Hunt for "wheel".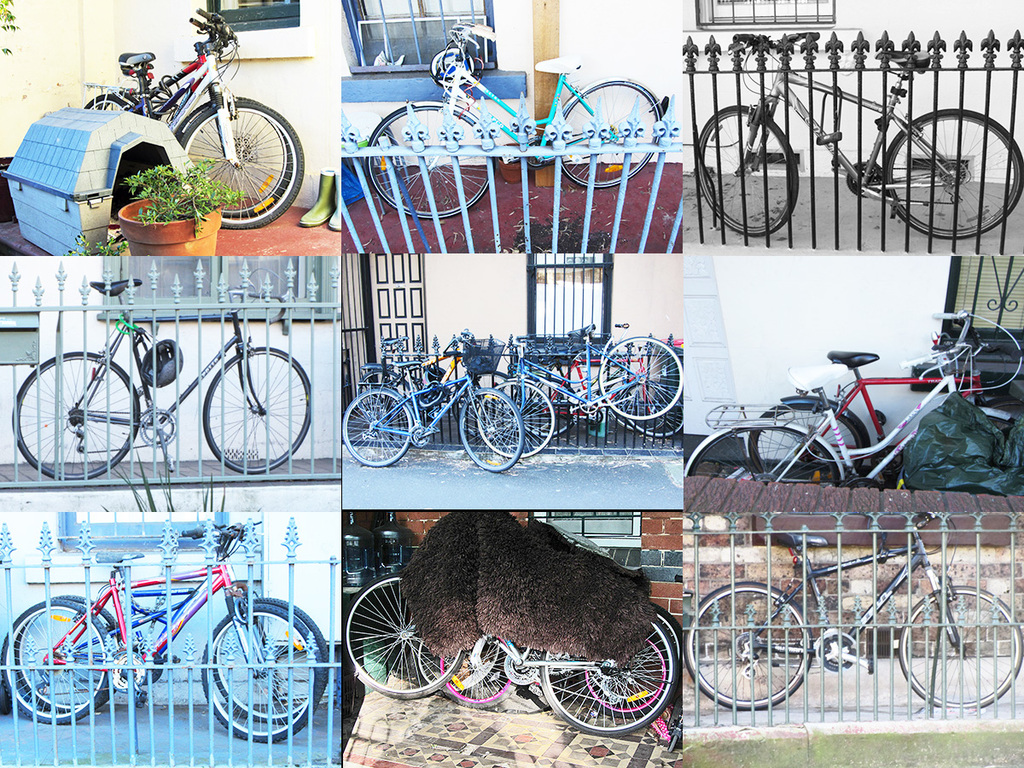
Hunted down at region(474, 379, 554, 459).
